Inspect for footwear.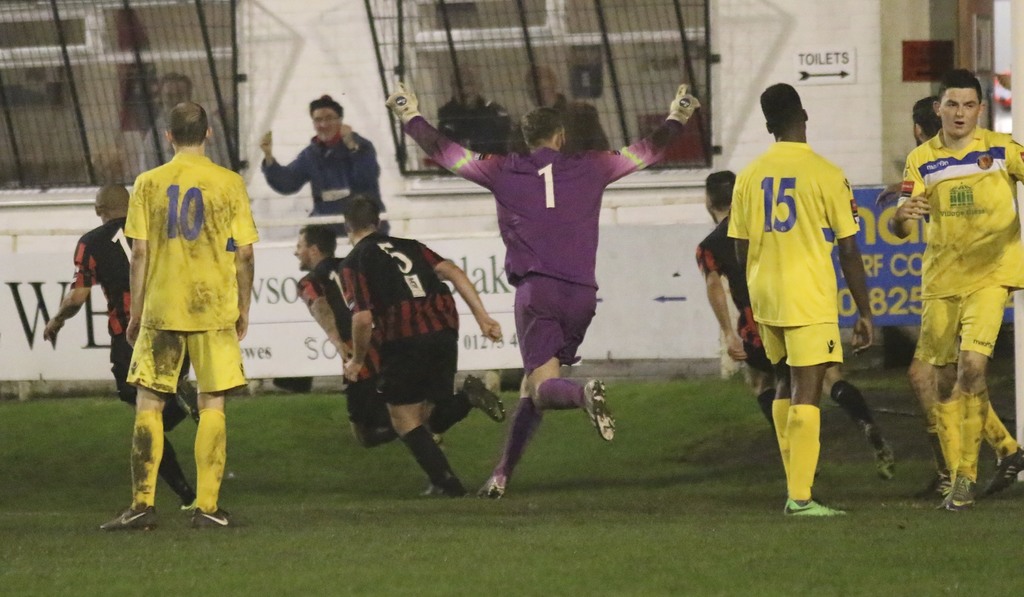
Inspection: <region>414, 479, 465, 498</region>.
